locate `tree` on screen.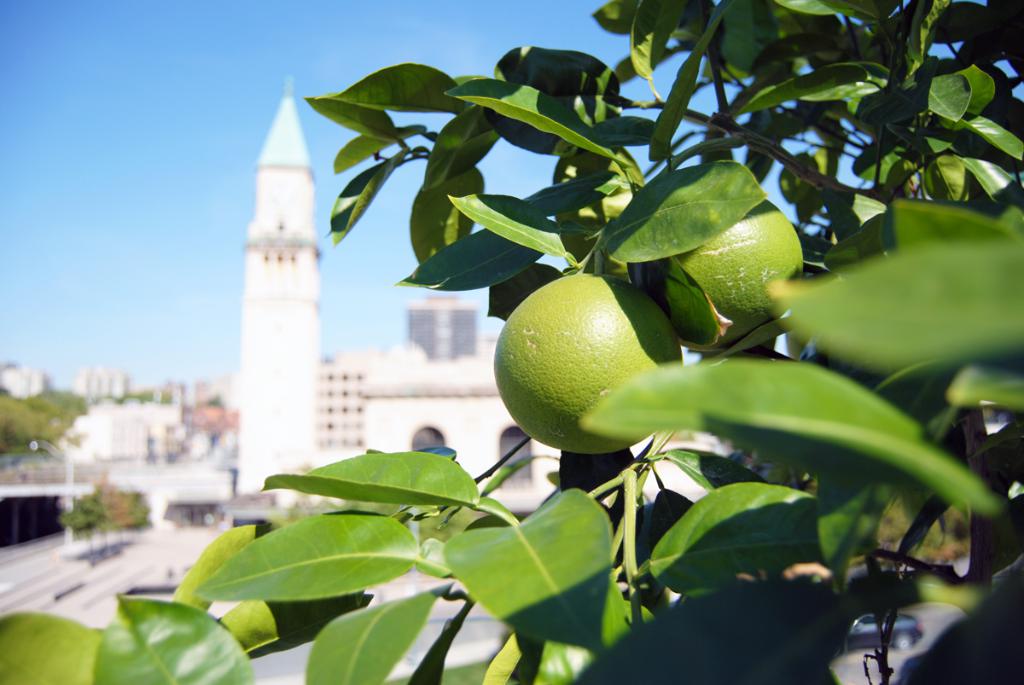
On screen at l=0, t=0, r=1023, b=680.
